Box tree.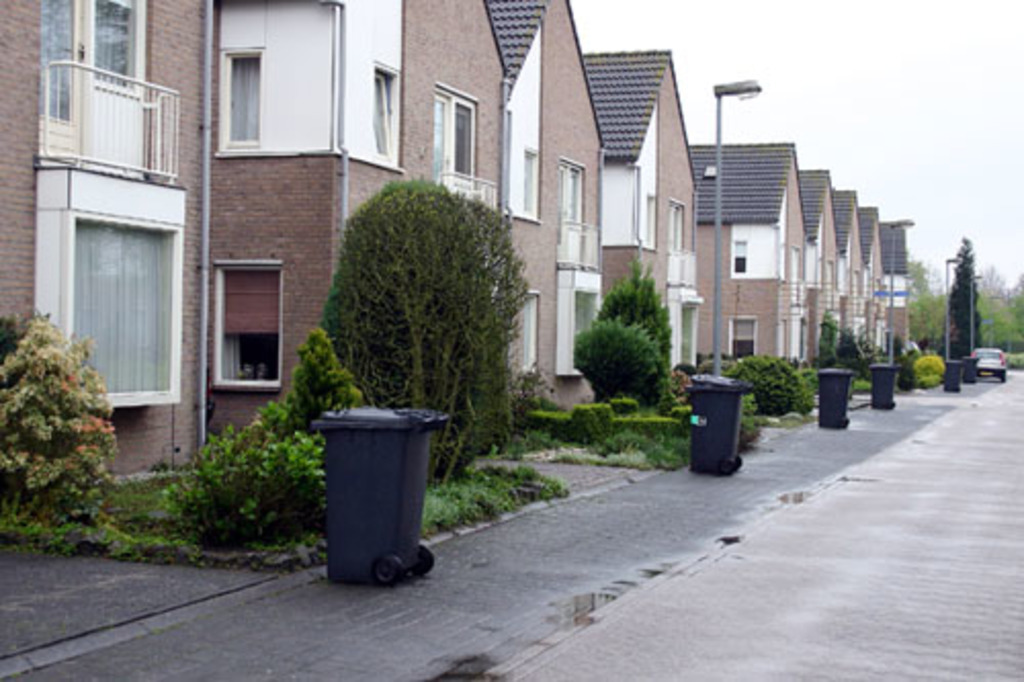
detection(944, 227, 995, 369).
